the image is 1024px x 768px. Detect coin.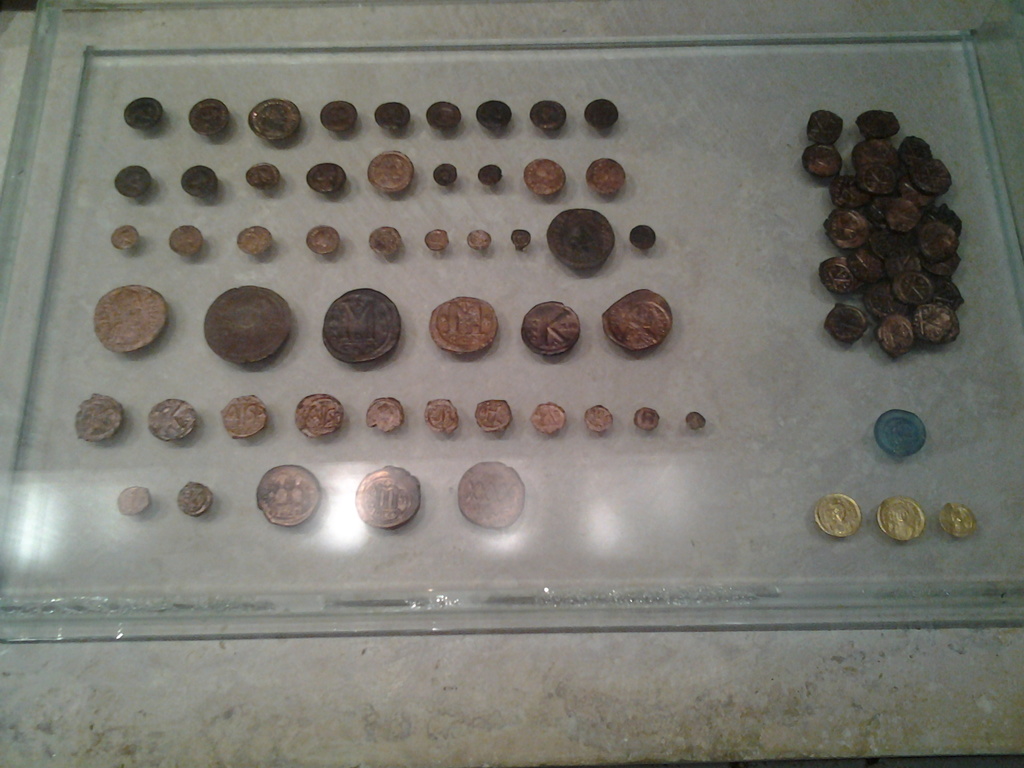
Detection: bbox=(580, 402, 614, 436).
